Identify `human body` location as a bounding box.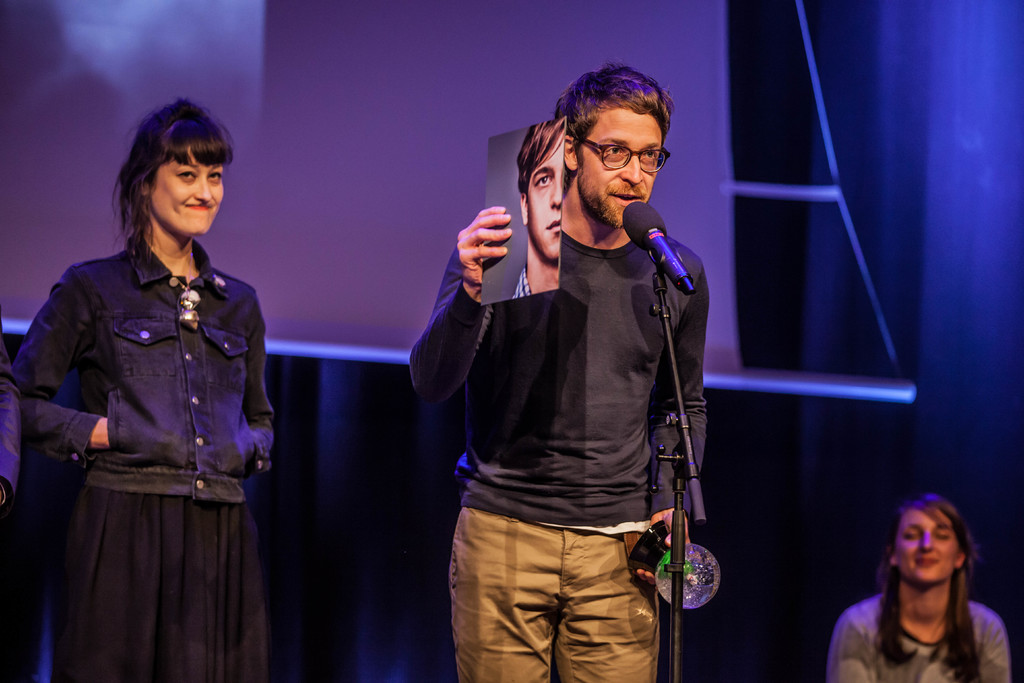
{"x1": 412, "y1": 87, "x2": 707, "y2": 682}.
